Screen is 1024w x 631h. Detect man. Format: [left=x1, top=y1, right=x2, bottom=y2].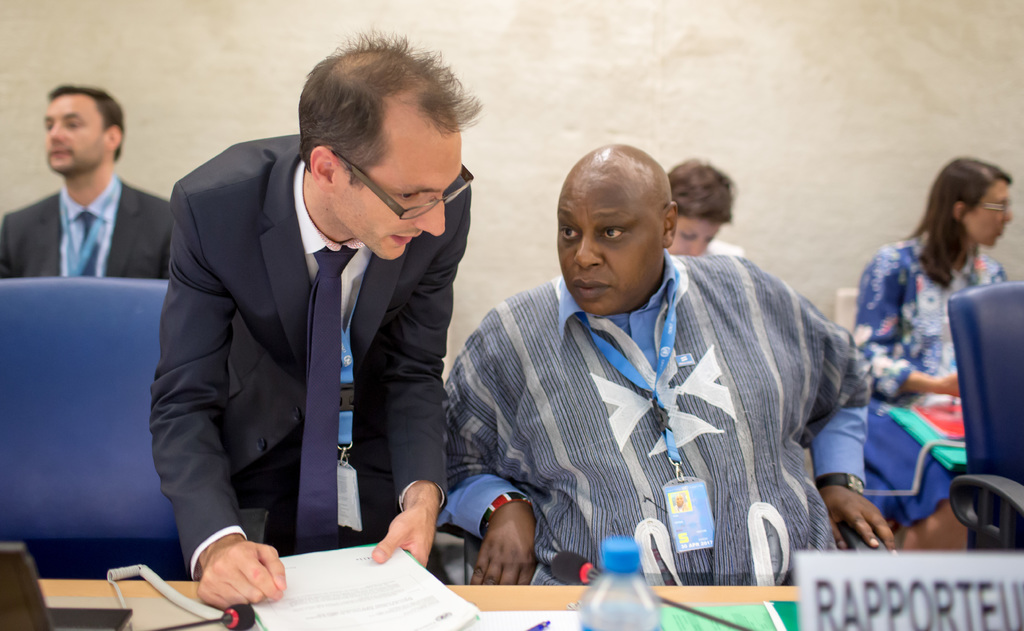
[left=445, top=143, right=916, bottom=588].
